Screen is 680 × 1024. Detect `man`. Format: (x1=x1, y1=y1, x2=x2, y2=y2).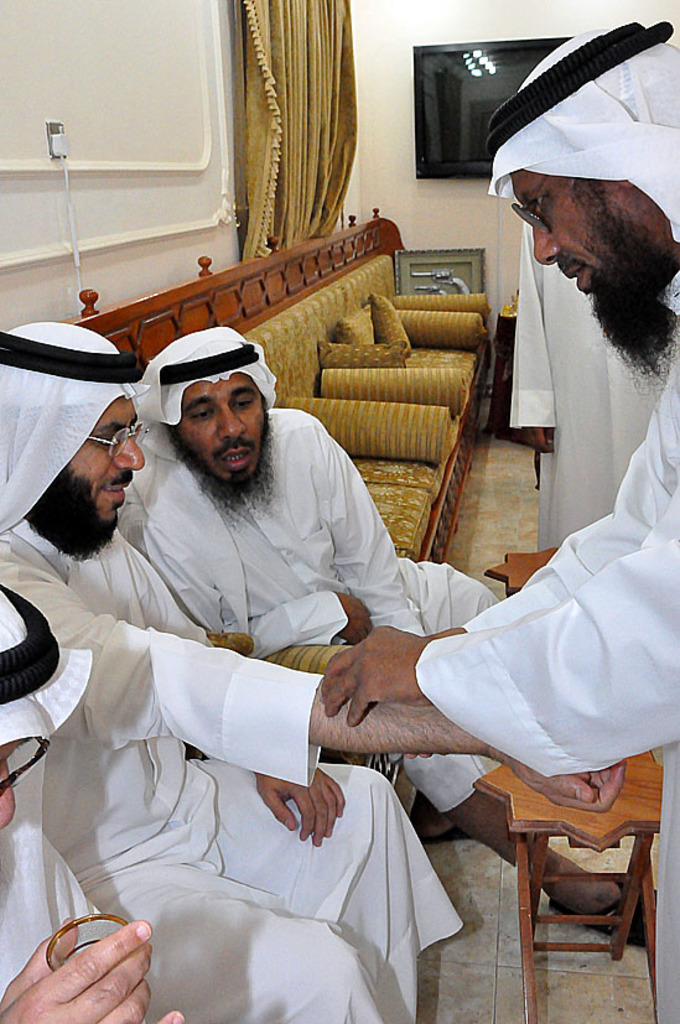
(x1=323, y1=22, x2=679, y2=1023).
